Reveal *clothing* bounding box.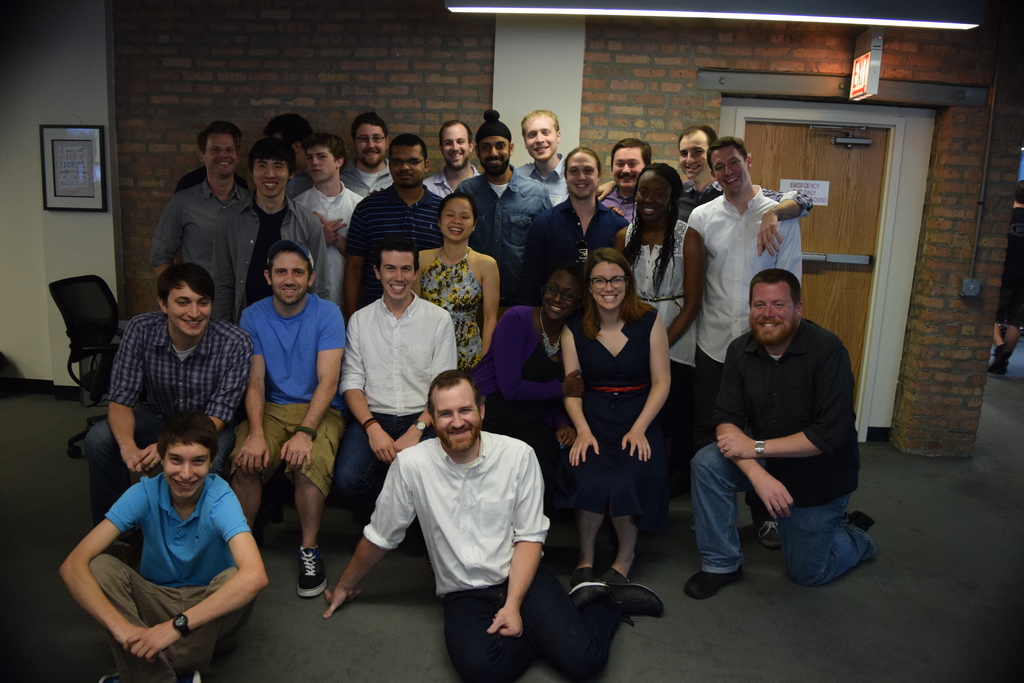
Revealed: 87:317:247:494.
